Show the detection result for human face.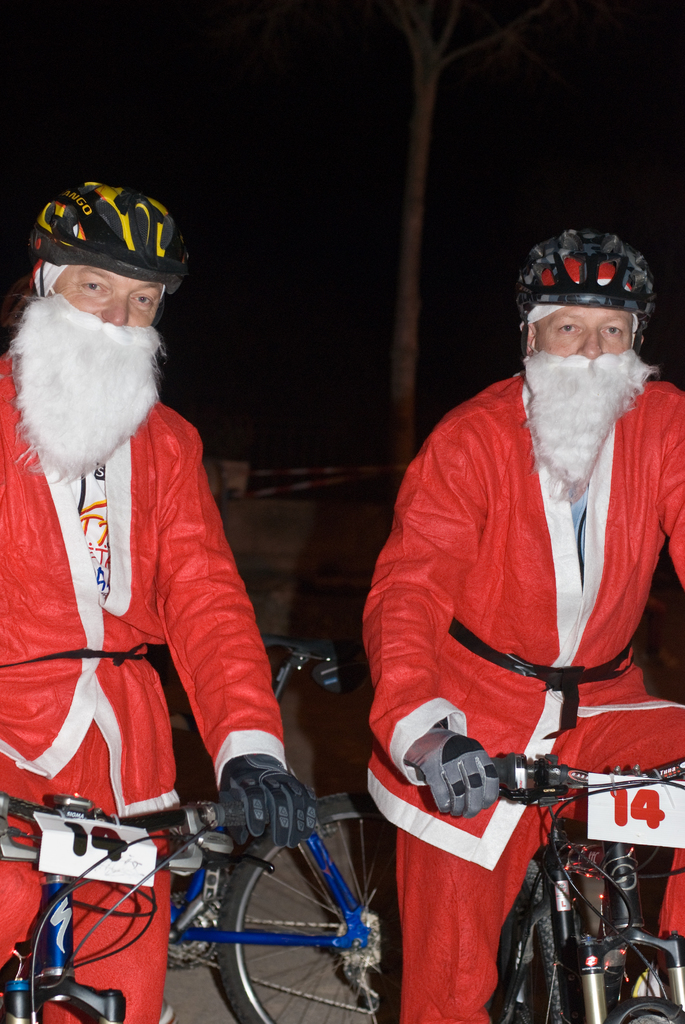
x1=531, y1=312, x2=641, y2=356.
